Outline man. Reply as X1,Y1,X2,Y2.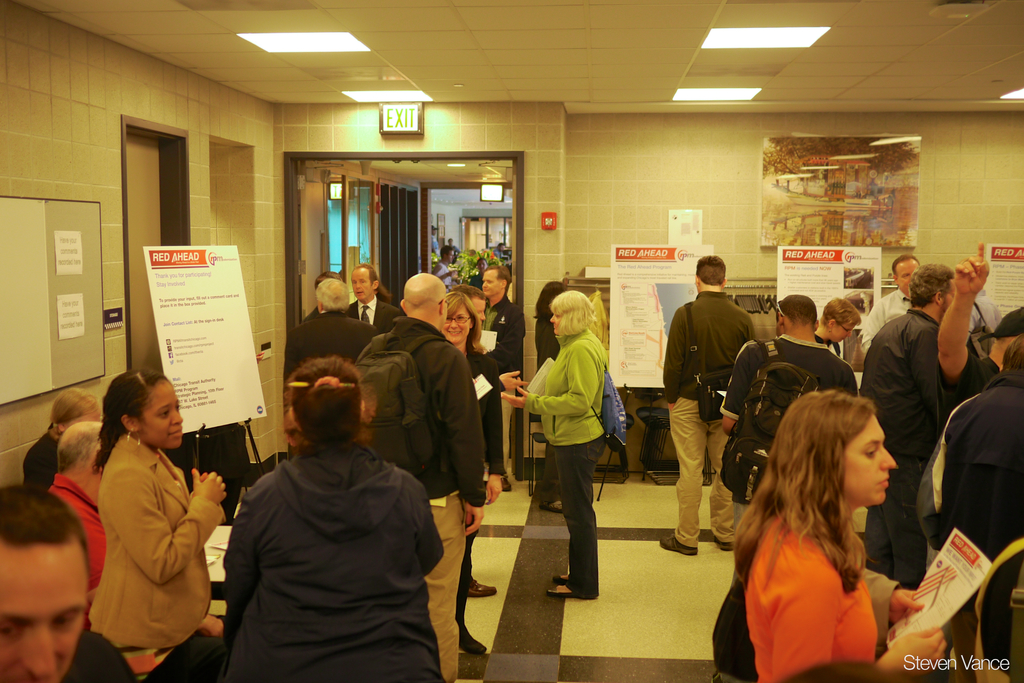
968,293,1004,335.
